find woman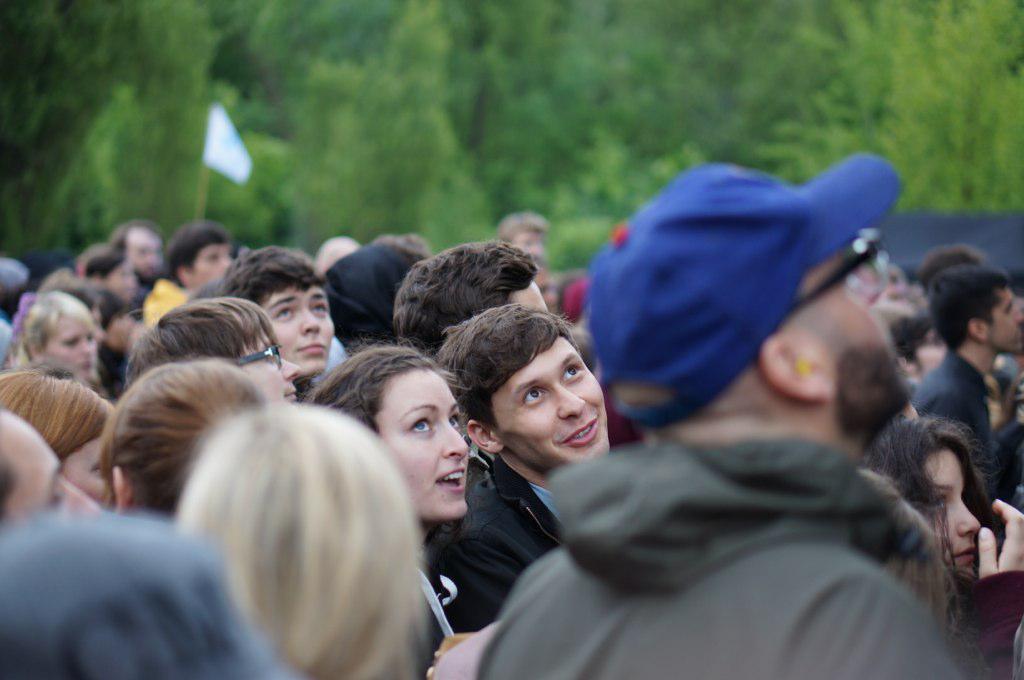
<bbox>14, 292, 102, 390</bbox>
